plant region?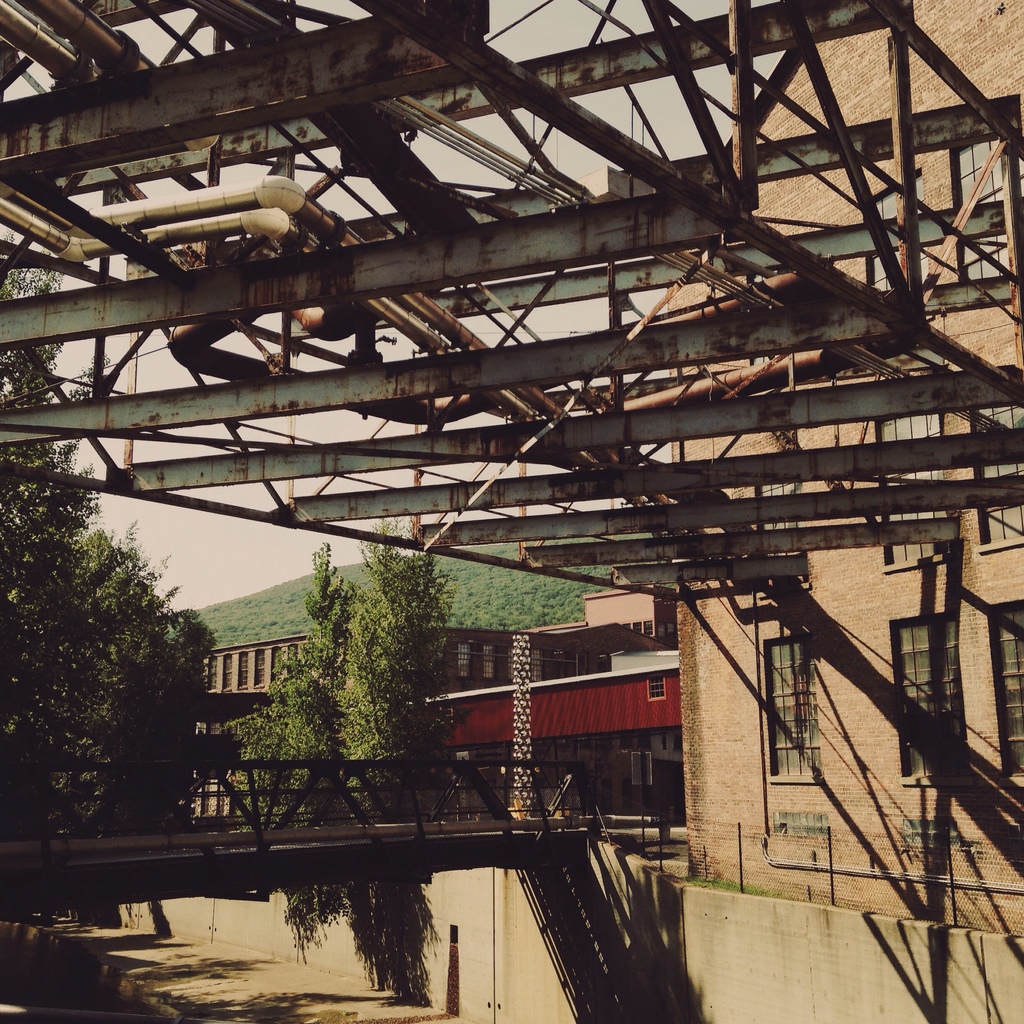
(left=680, top=872, right=801, bottom=900)
